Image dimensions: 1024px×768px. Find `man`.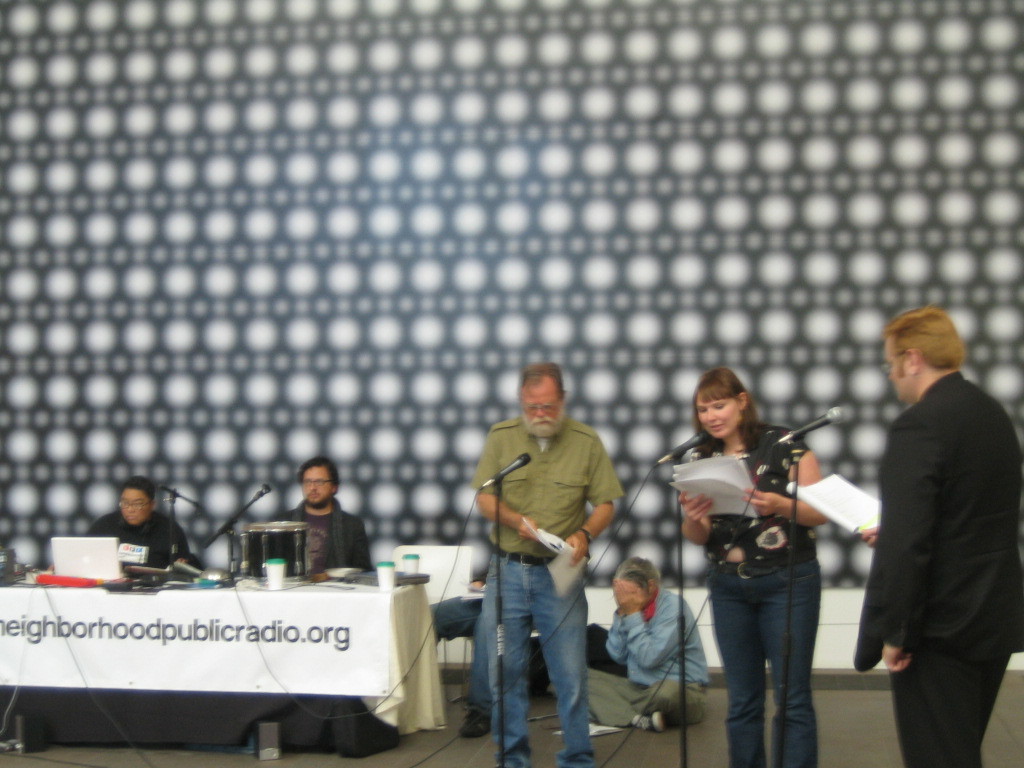
bbox=(844, 303, 1023, 767).
